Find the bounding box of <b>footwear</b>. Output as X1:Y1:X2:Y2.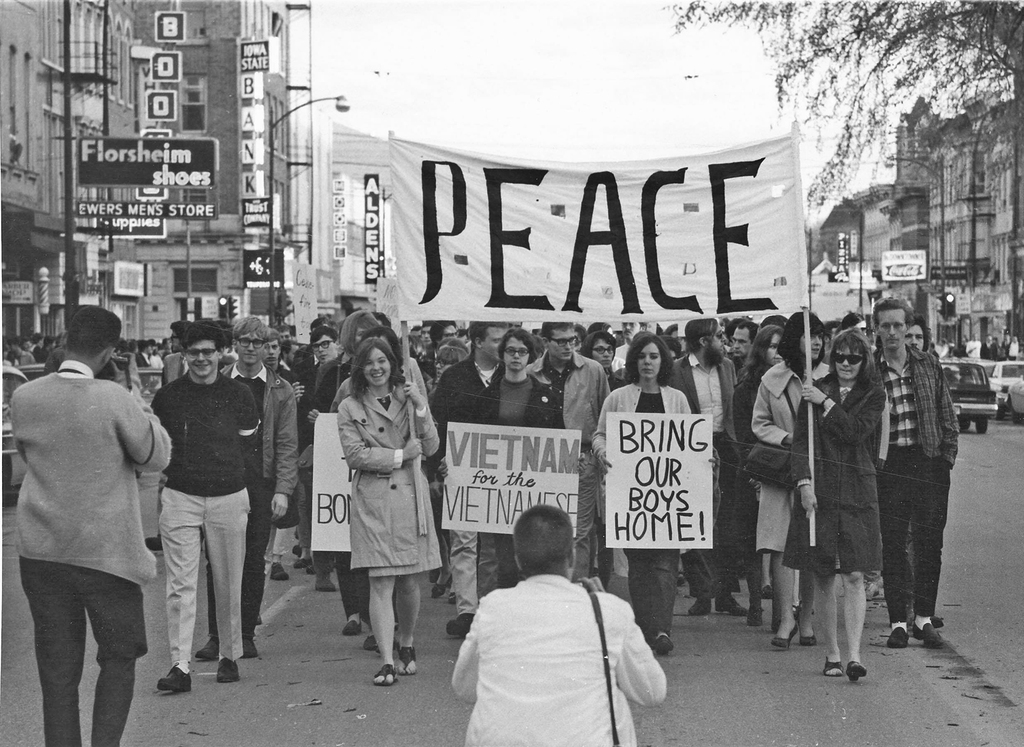
216:657:242:684.
